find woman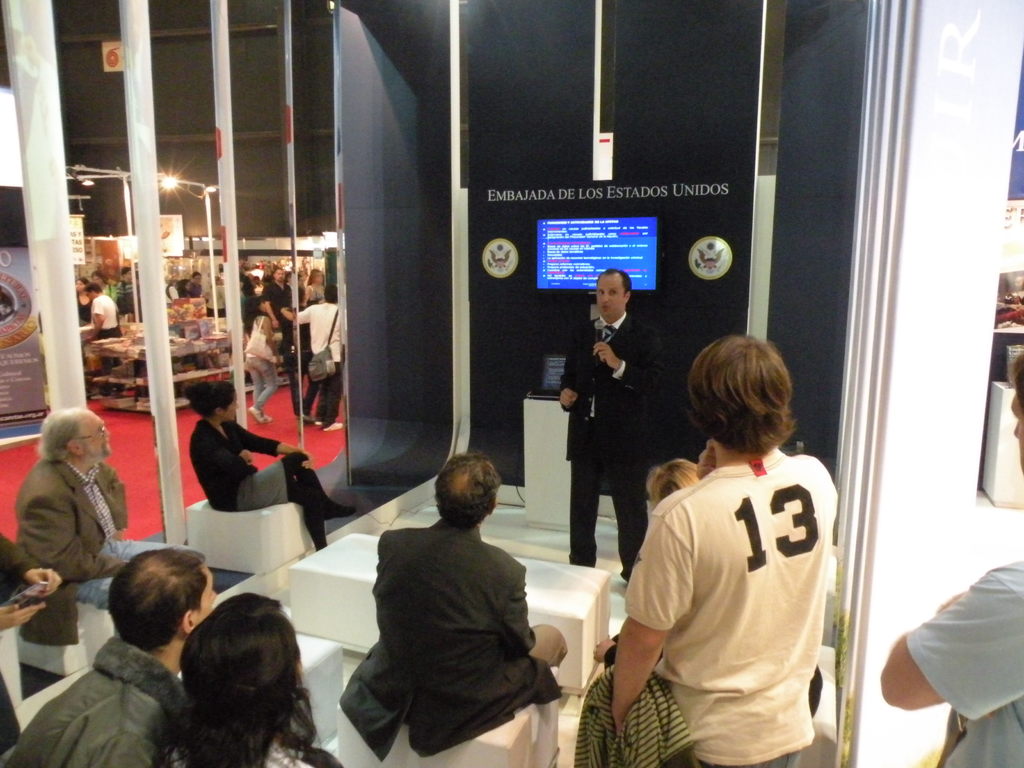
(88,270,121,303)
